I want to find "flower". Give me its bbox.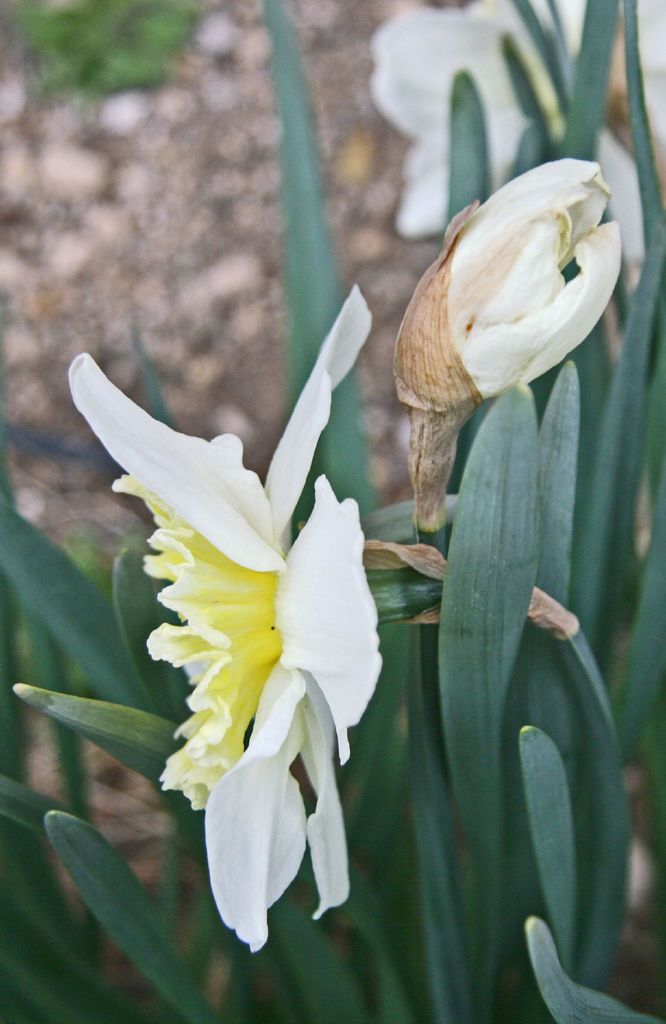
{"x1": 71, "y1": 284, "x2": 411, "y2": 954}.
